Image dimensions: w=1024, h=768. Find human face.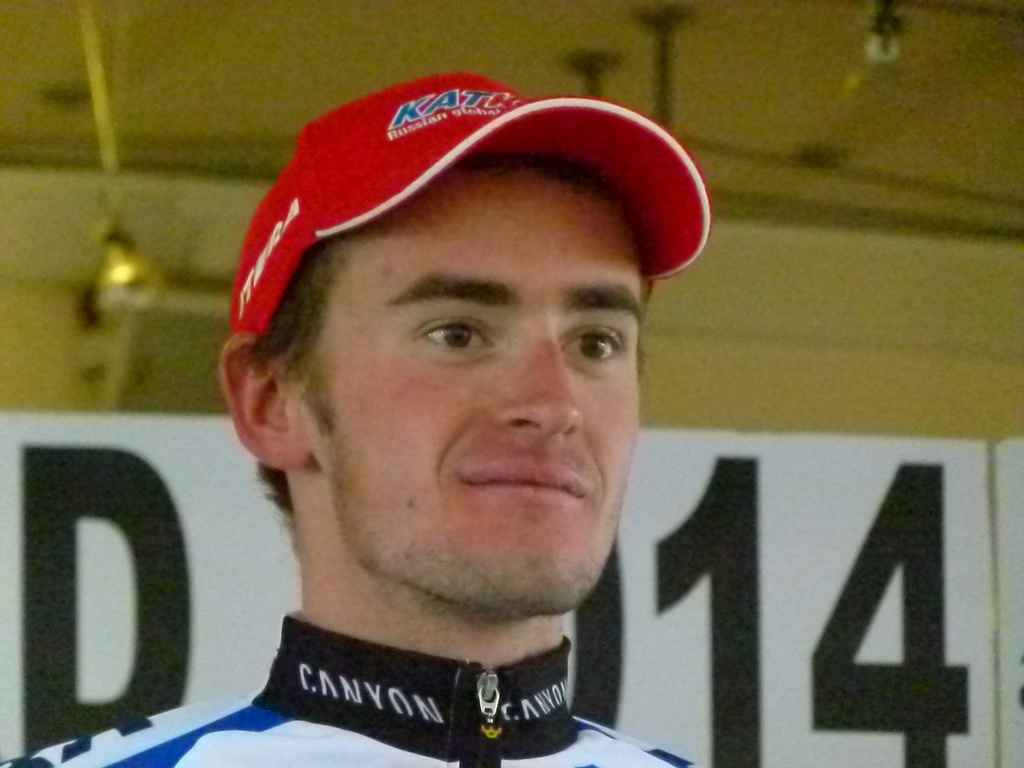
BBox(310, 178, 643, 621).
